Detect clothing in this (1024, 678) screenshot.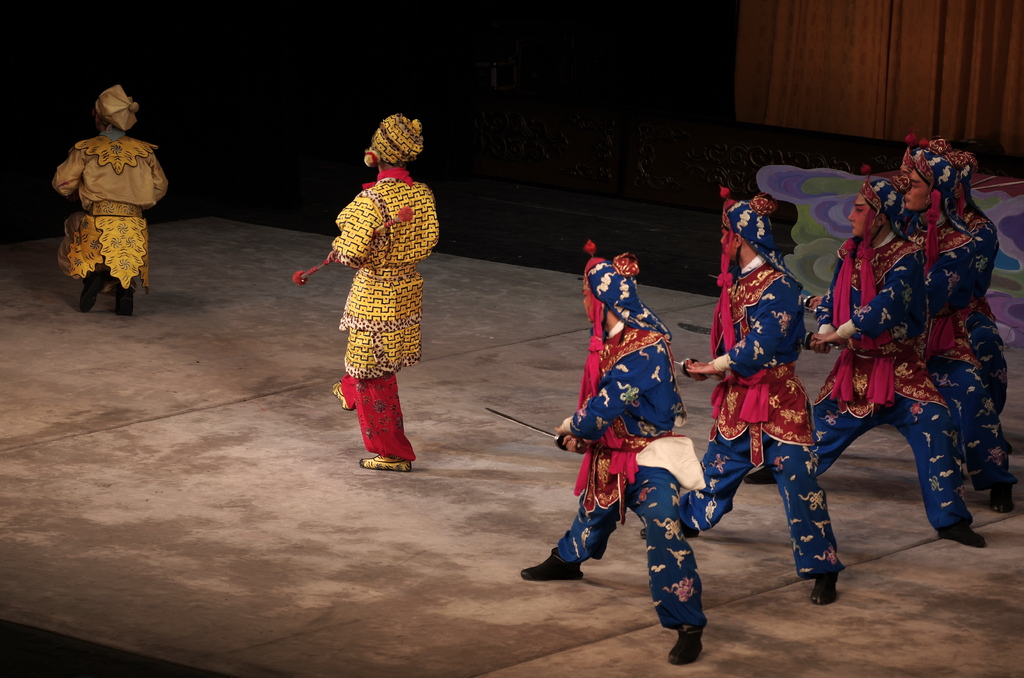
Detection: <bbox>812, 223, 987, 542</bbox>.
